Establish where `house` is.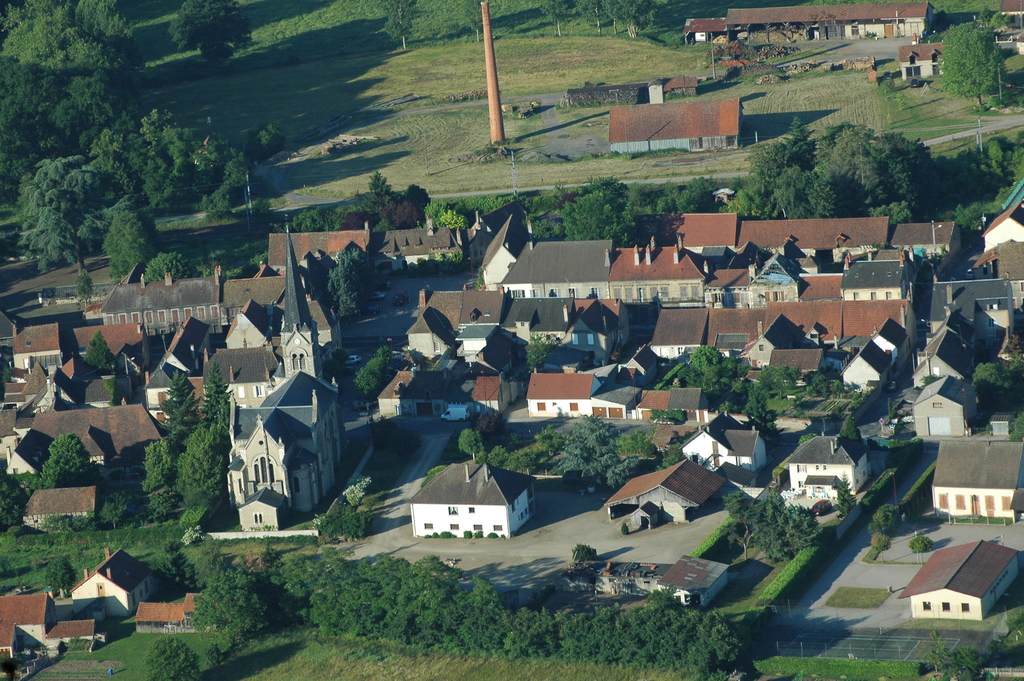
Established at 741, 214, 893, 256.
